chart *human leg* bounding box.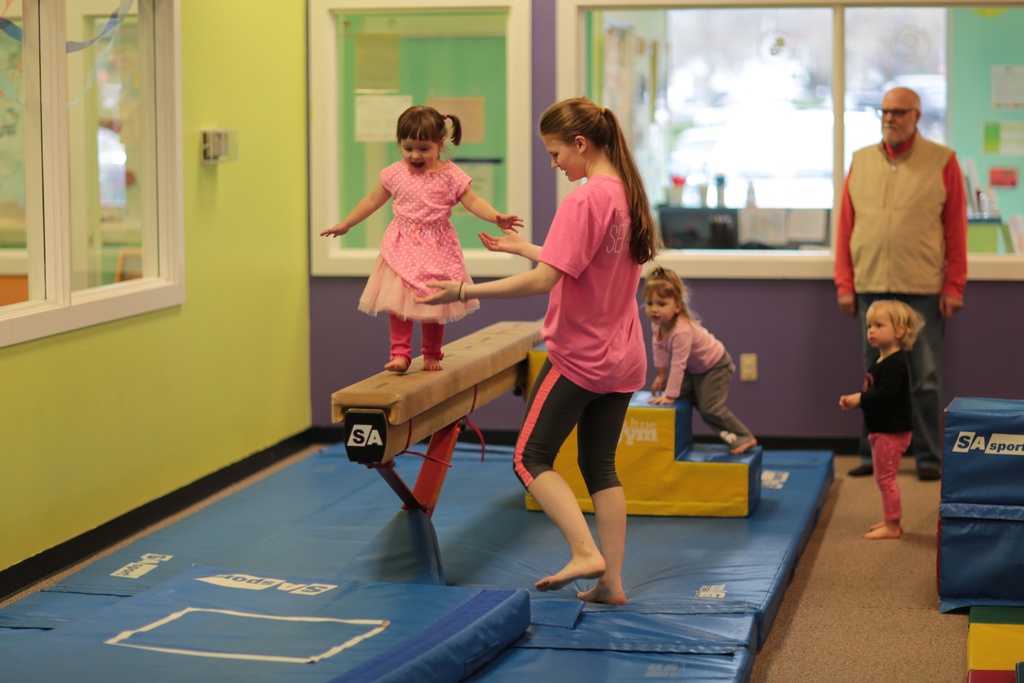
Charted: x1=849 y1=259 x2=889 y2=475.
